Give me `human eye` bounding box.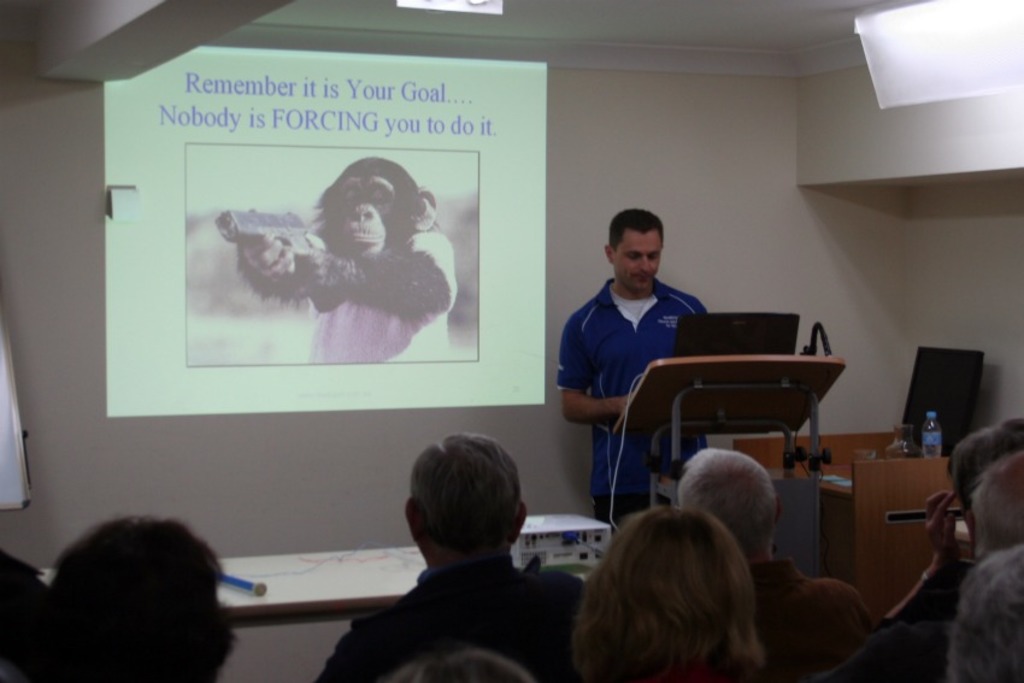
(623, 252, 641, 260).
